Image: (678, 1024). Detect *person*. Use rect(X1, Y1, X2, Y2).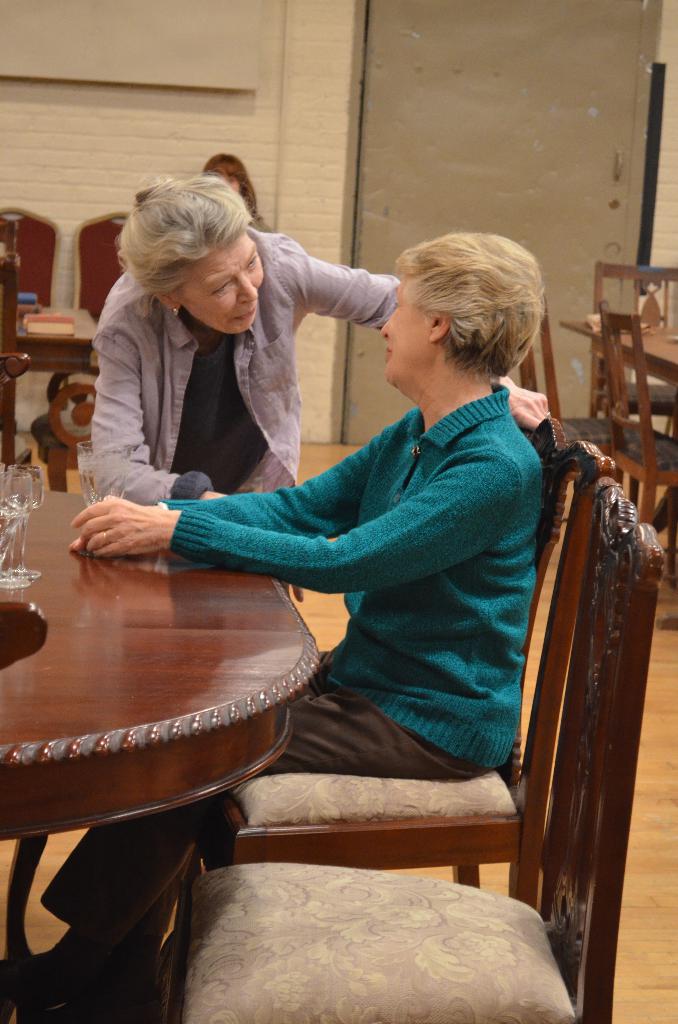
rect(36, 234, 544, 997).
